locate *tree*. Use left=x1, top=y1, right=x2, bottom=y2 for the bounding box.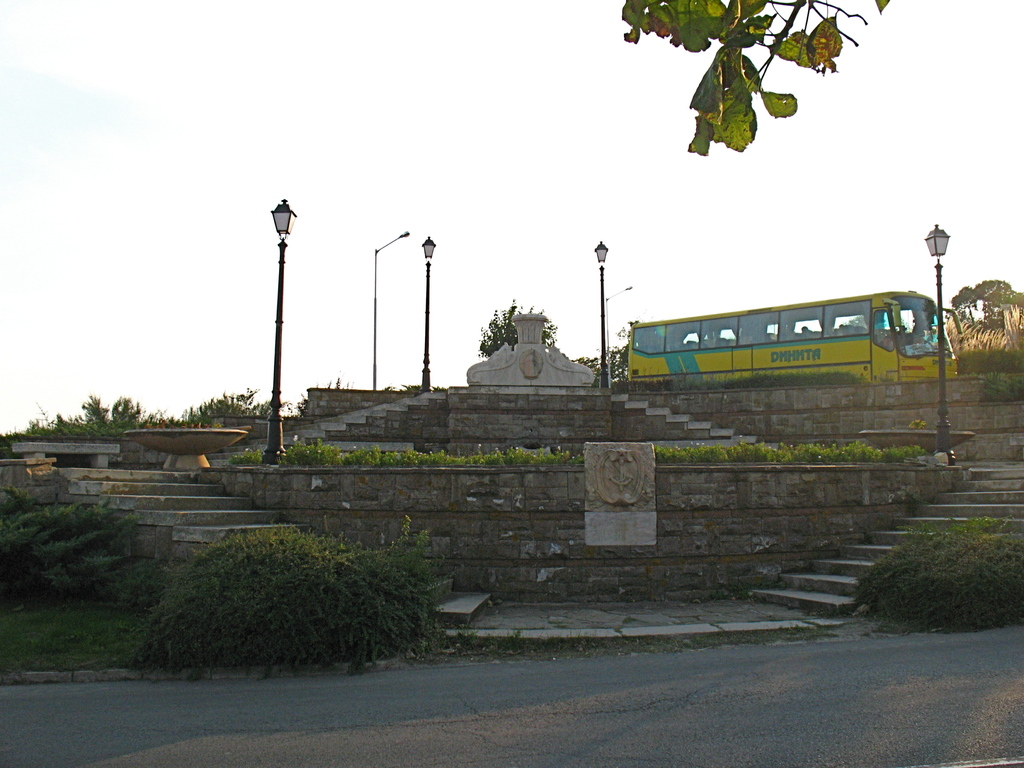
left=109, top=487, right=470, bottom=660.
